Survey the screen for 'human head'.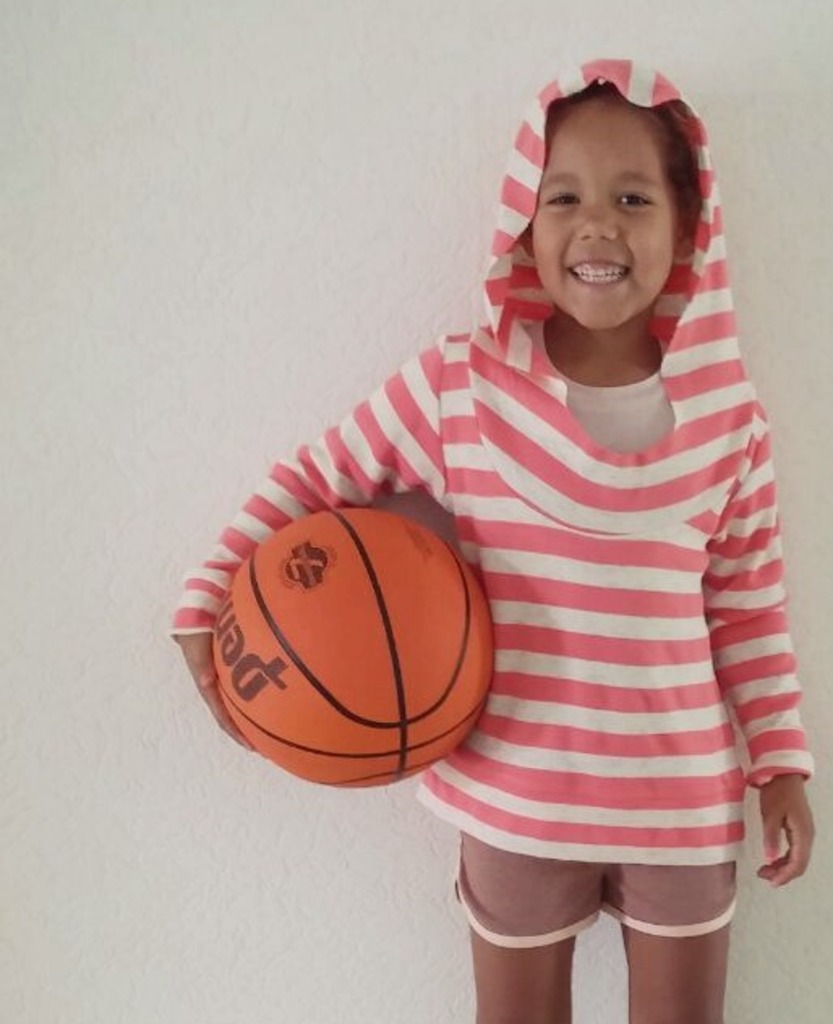
Survey found: rect(520, 58, 715, 314).
